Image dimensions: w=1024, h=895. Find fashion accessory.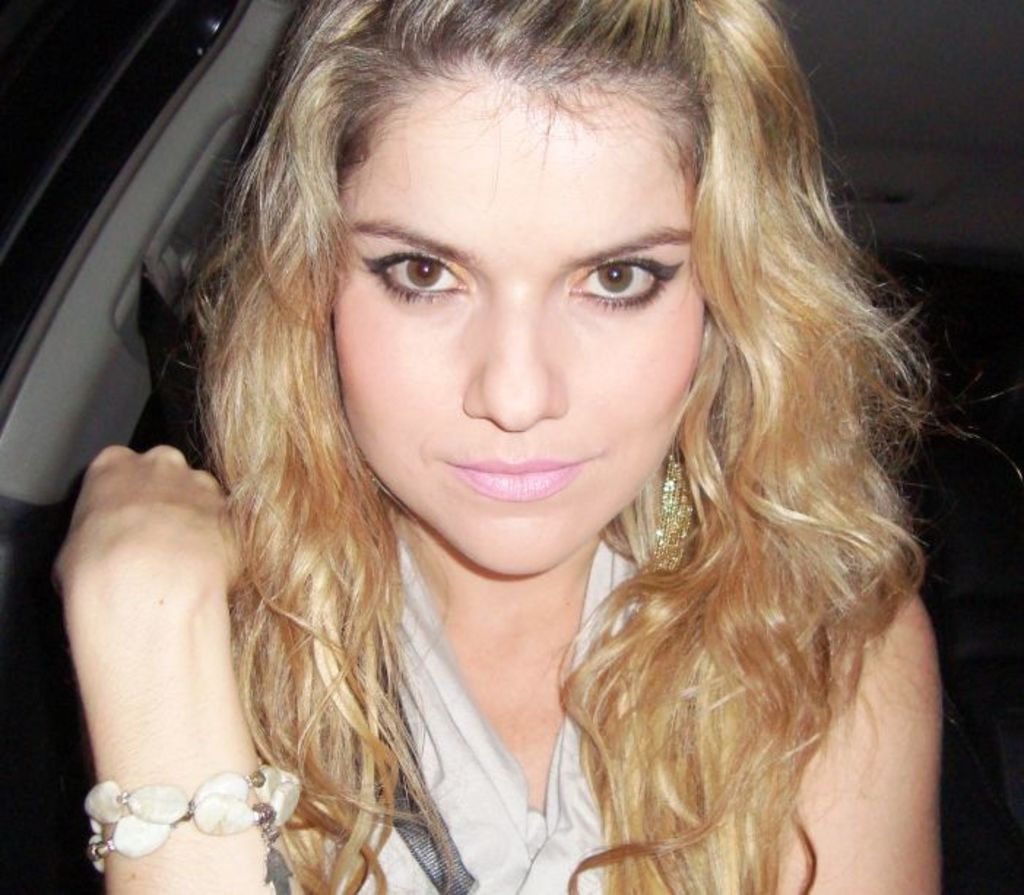
detection(652, 445, 695, 572).
